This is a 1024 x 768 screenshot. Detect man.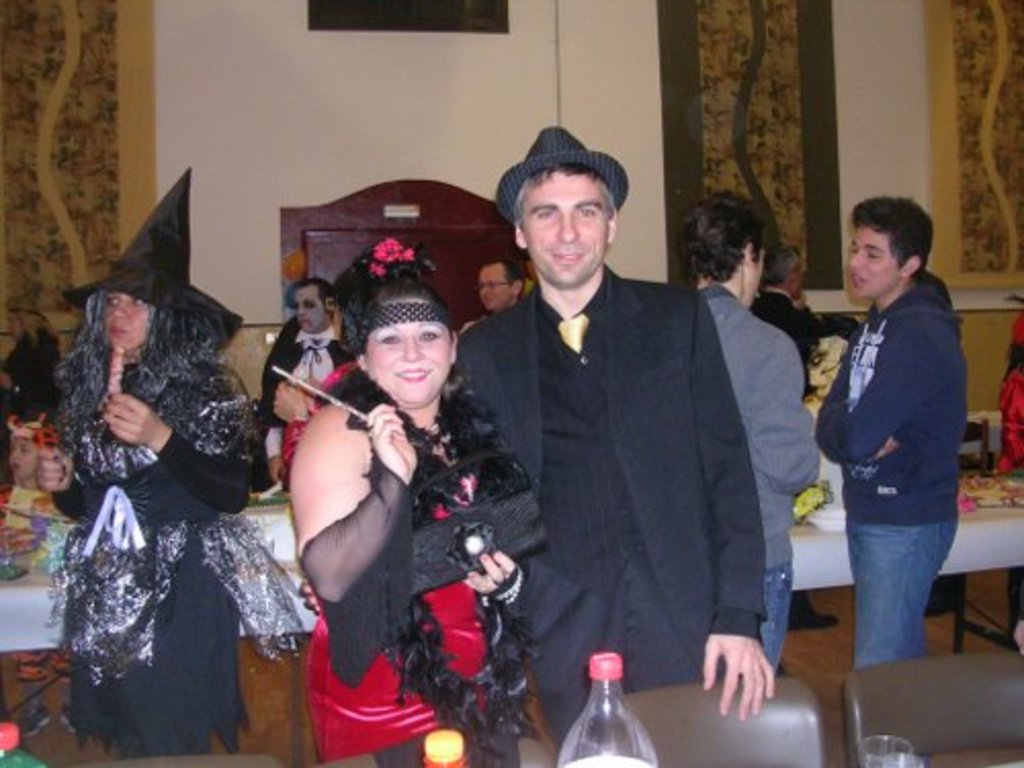
crop(813, 190, 973, 657).
